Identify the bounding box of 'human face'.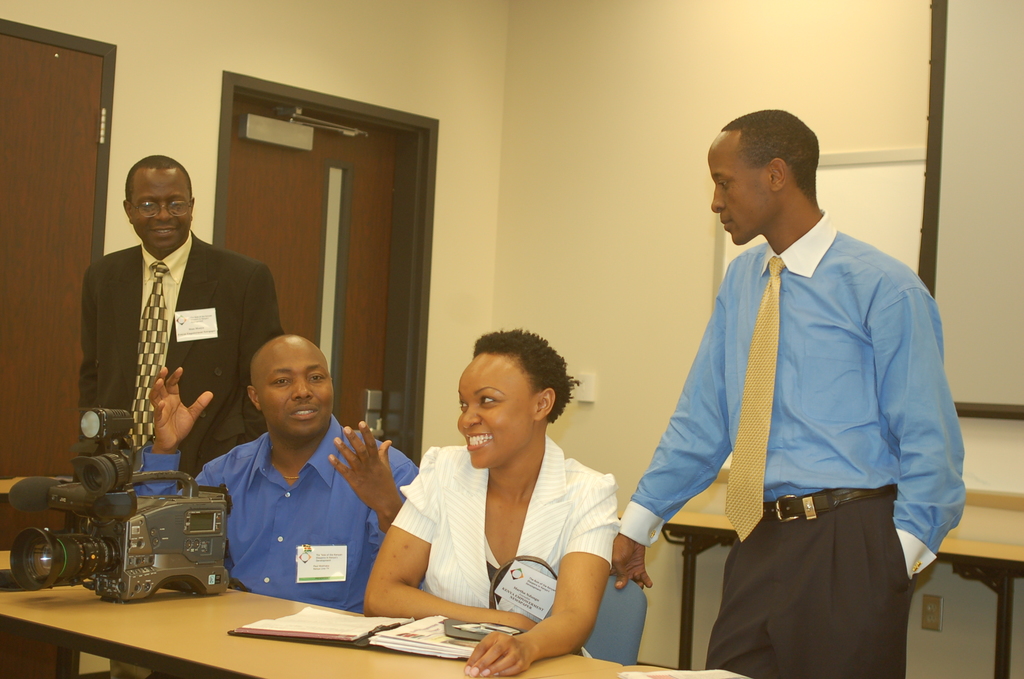
l=449, t=351, r=538, b=471.
